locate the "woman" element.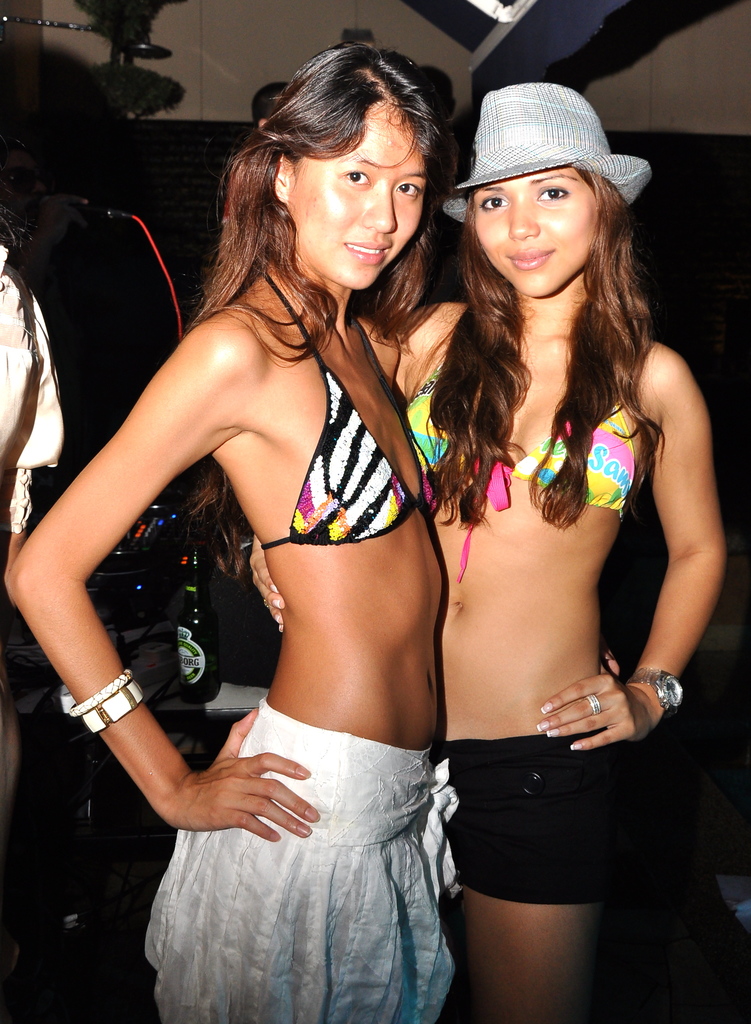
Element bbox: box(250, 88, 730, 1023).
